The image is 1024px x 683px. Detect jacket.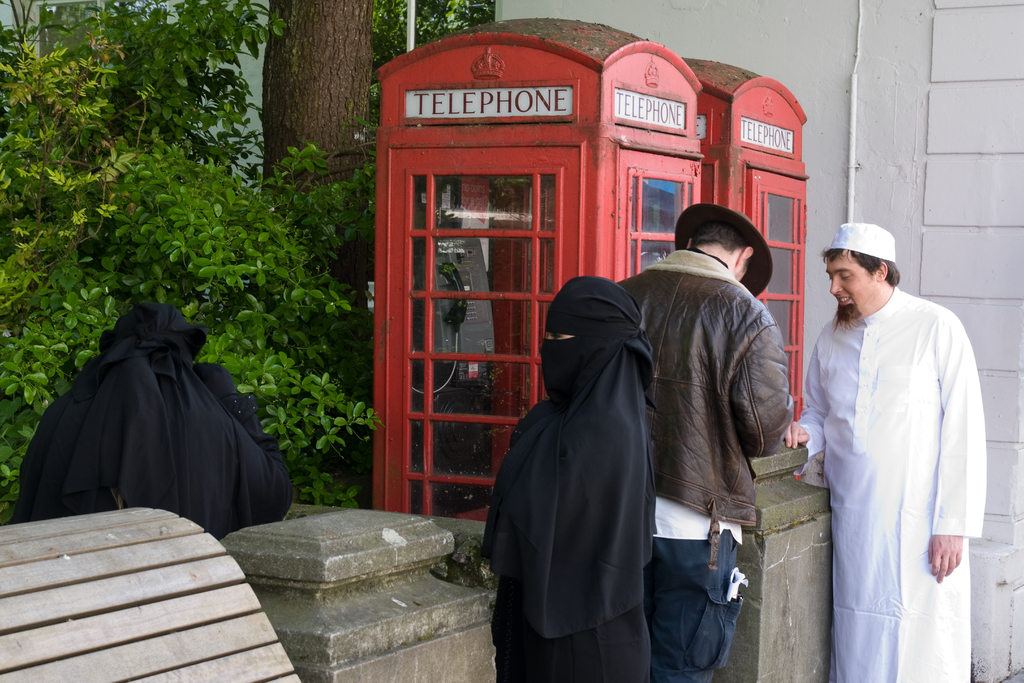
Detection: {"left": 628, "top": 242, "right": 812, "bottom": 543}.
